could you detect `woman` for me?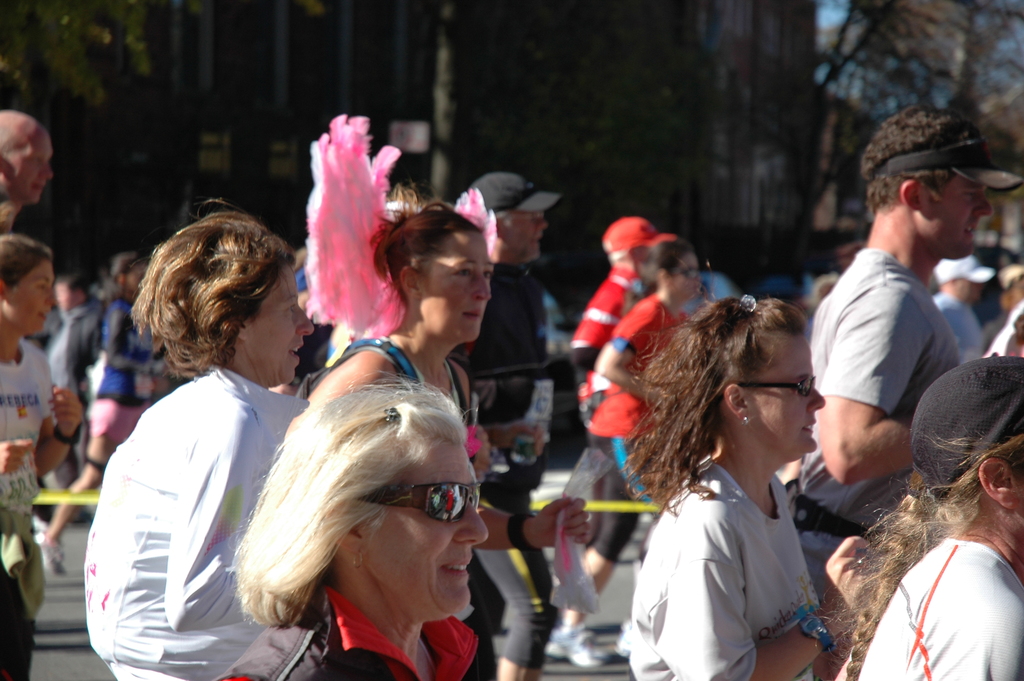
Detection result: <box>38,247,173,577</box>.
